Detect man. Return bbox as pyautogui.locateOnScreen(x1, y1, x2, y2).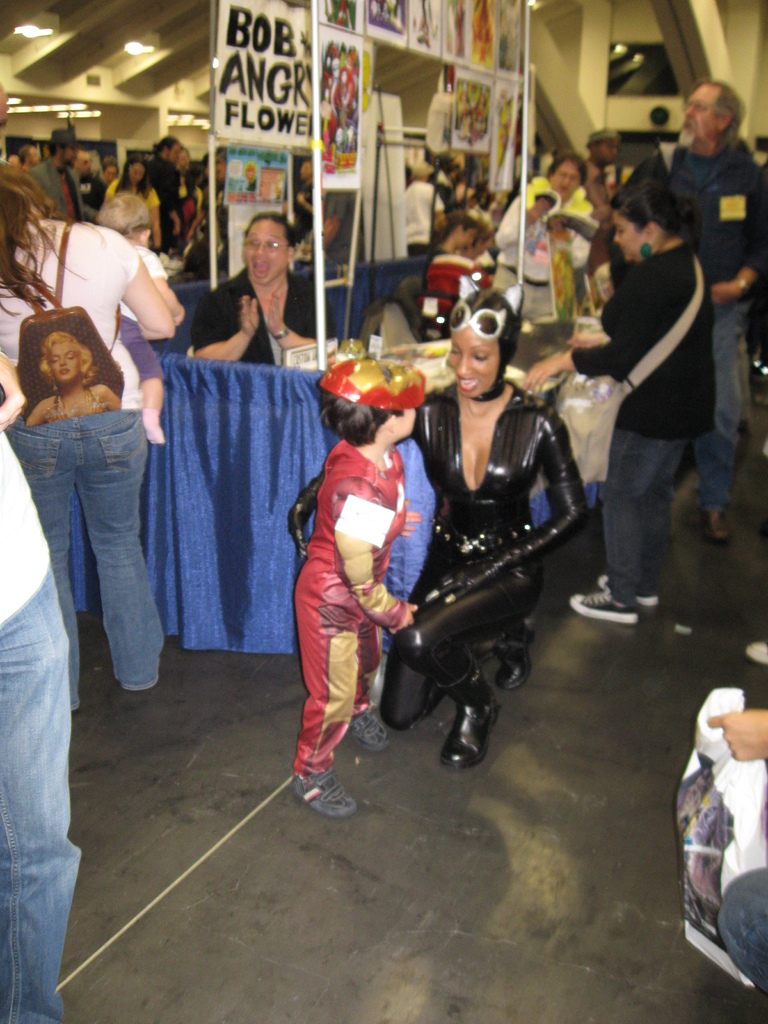
pyautogui.locateOnScreen(659, 74, 767, 543).
